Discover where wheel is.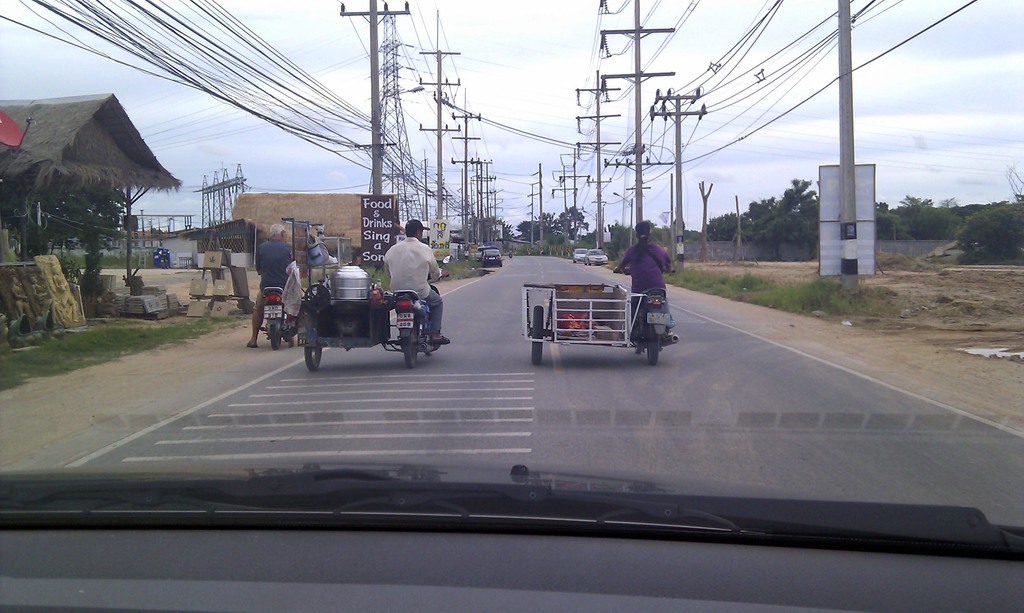
Discovered at select_region(268, 308, 287, 353).
